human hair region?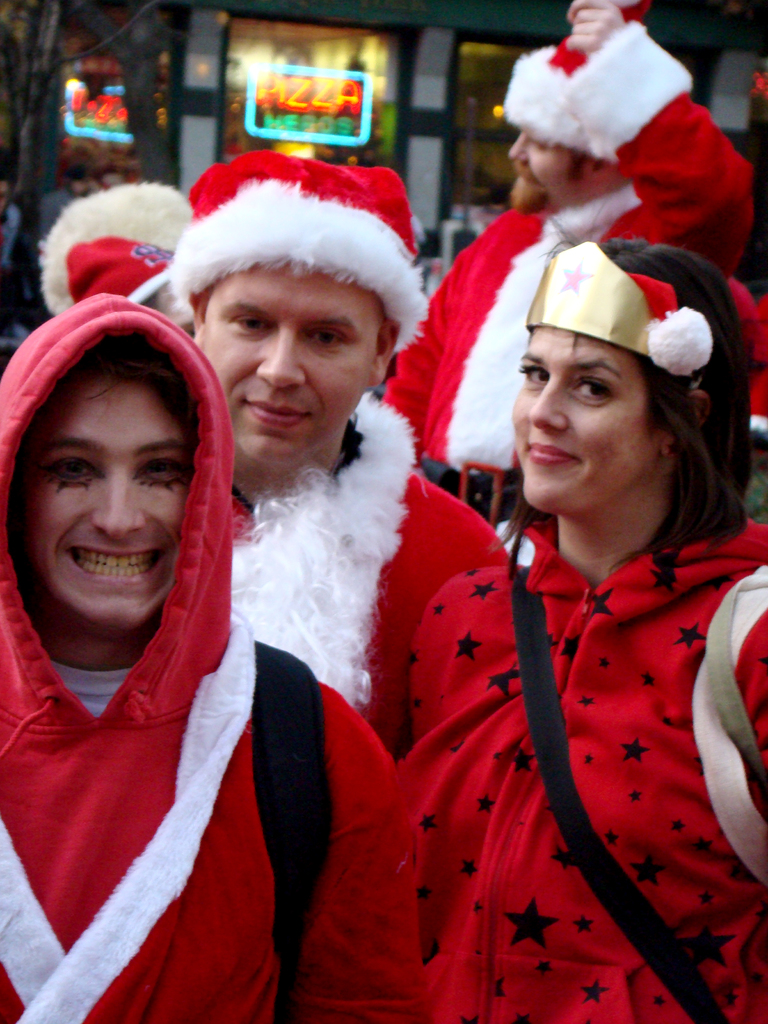
12,335,200,513
